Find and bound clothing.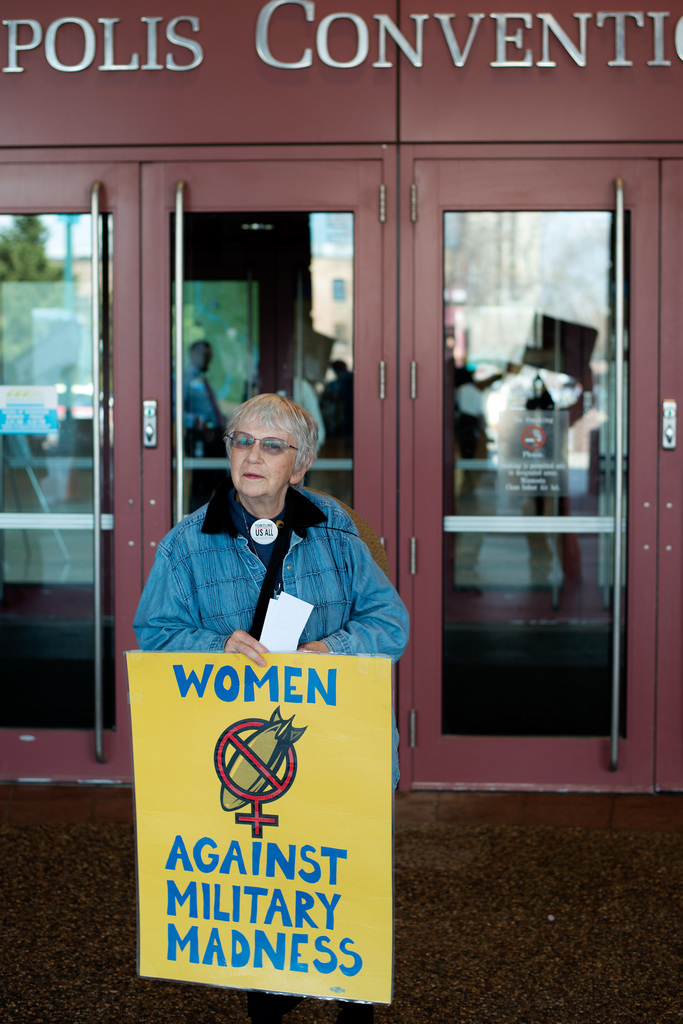
Bound: detection(130, 478, 410, 792).
